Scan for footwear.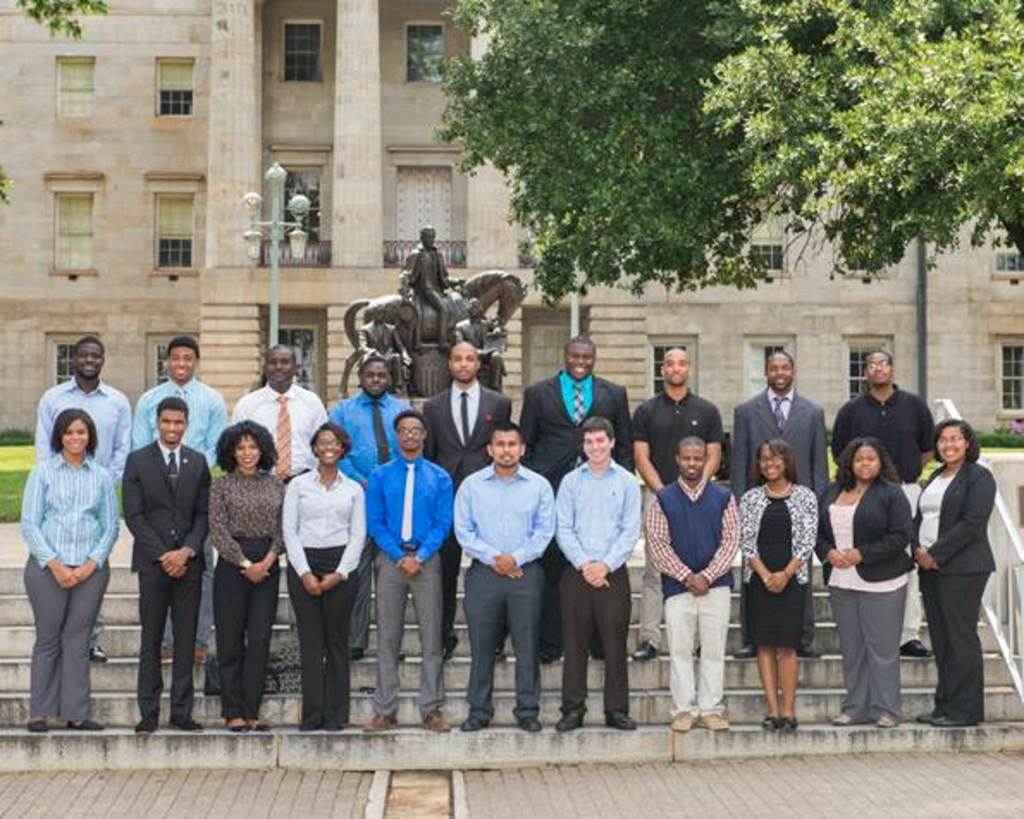
Scan result: x1=225 y1=717 x2=253 y2=733.
